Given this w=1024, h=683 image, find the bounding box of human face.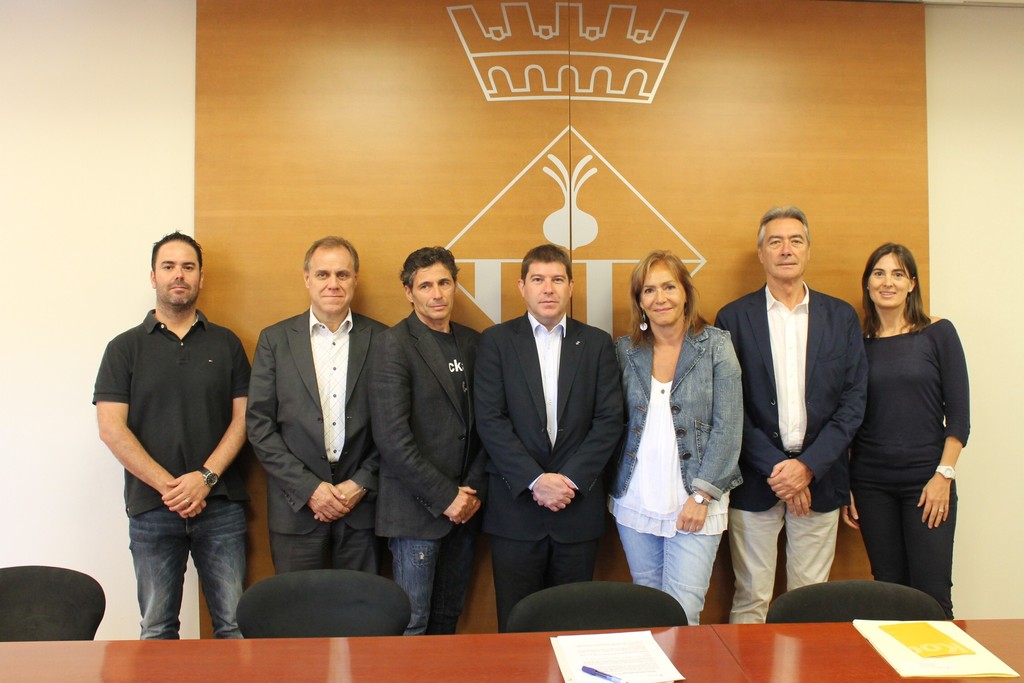
864, 255, 908, 304.
